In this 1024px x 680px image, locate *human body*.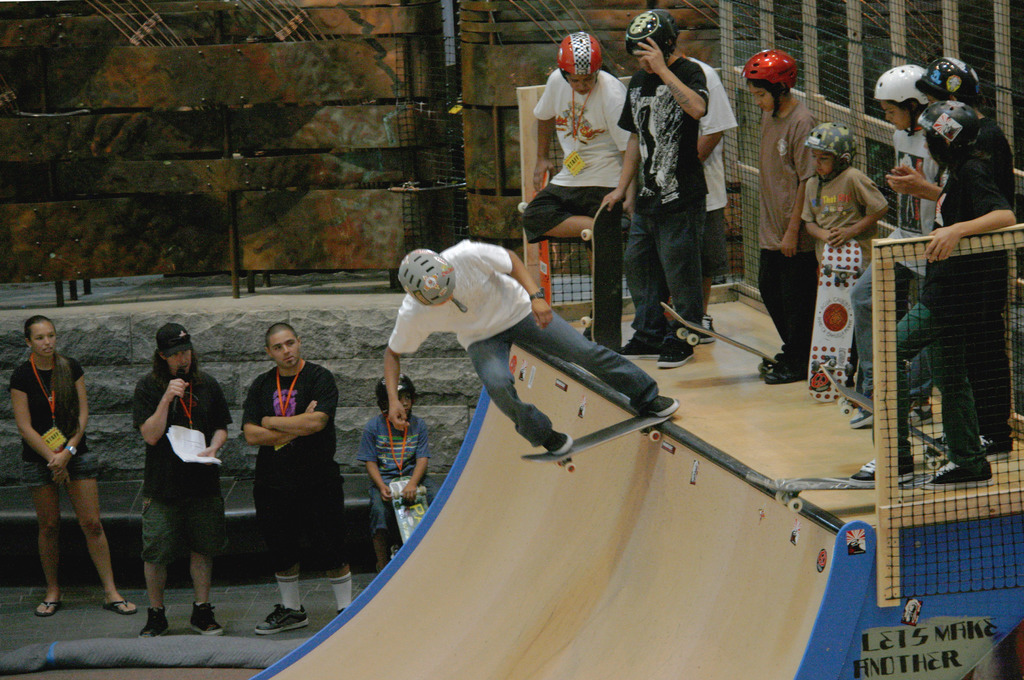
Bounding box: region(669, 13, 739, 344).
